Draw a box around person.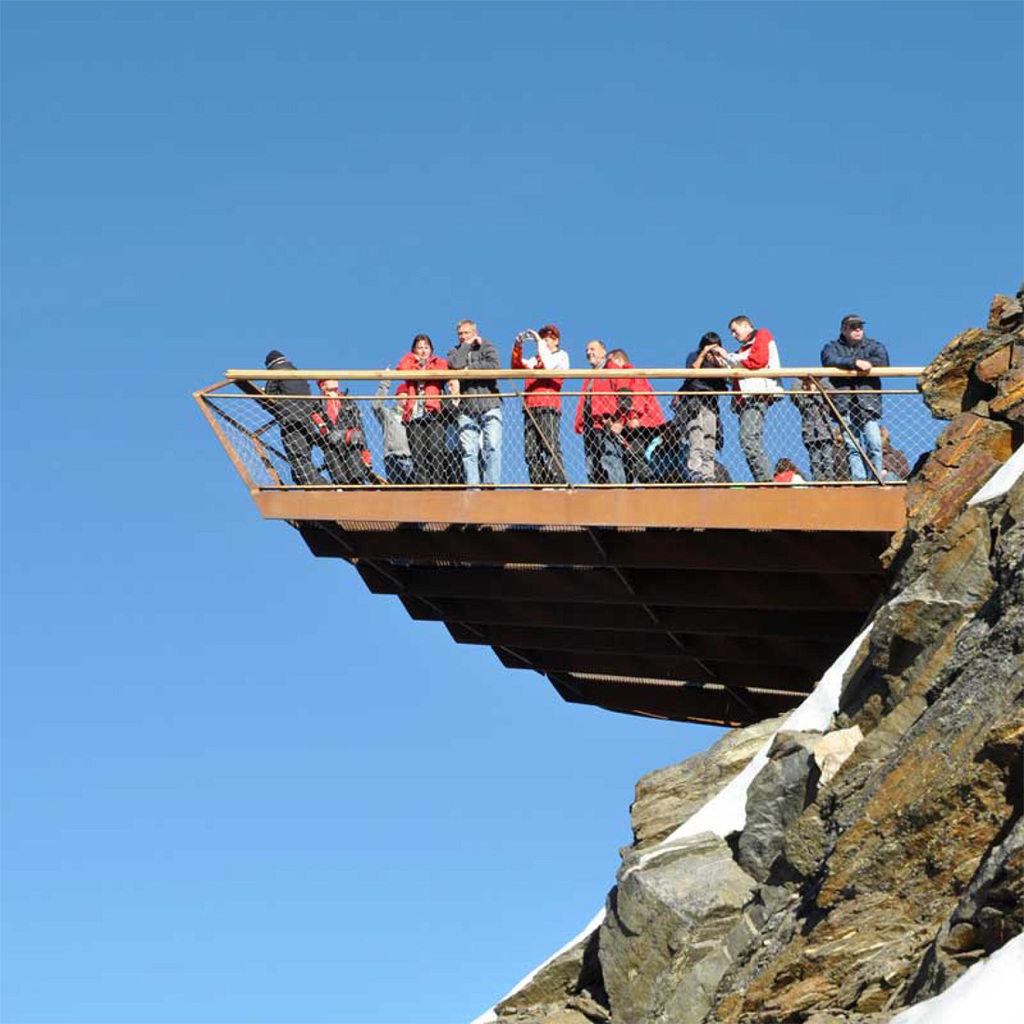
Rect(790, 380, 829, 482).
